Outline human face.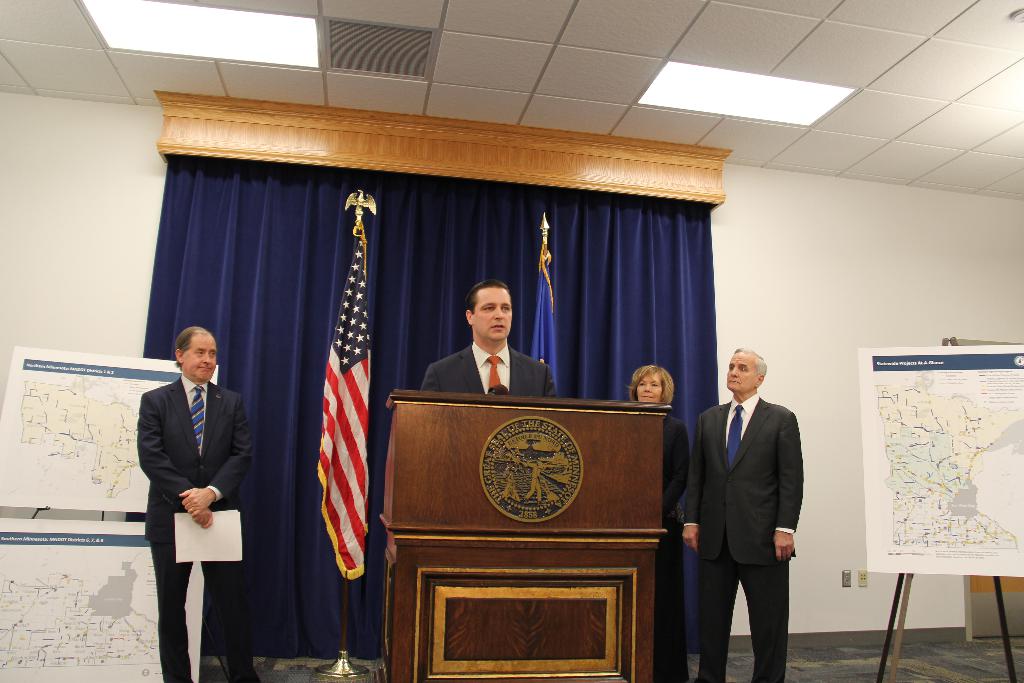
Outline: {"x1": 182, "y1": 336, "x2": 219, "y2": 383}.
